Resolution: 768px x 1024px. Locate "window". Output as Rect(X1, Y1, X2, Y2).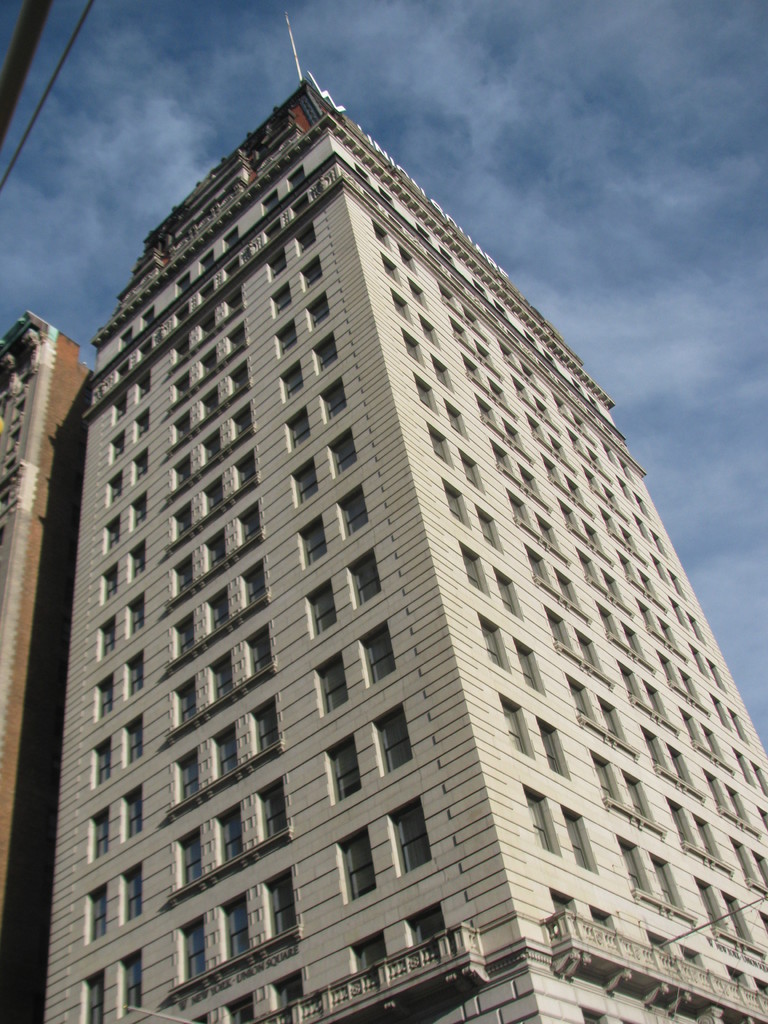
Rect(497, 687, 534, 762).
